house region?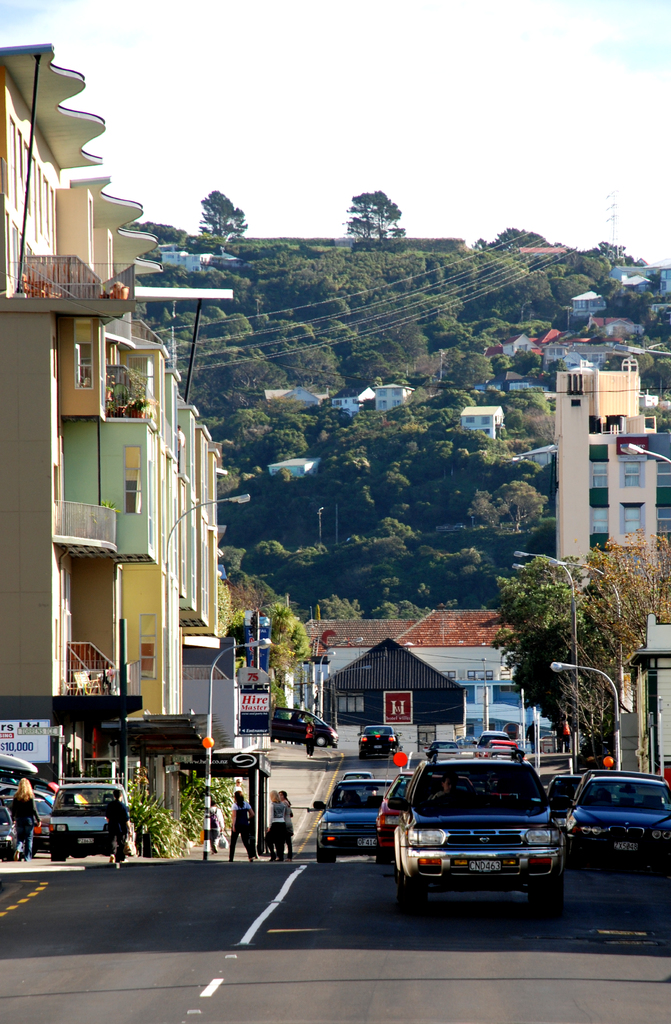
bbox=[368, 380, 415, 415]
